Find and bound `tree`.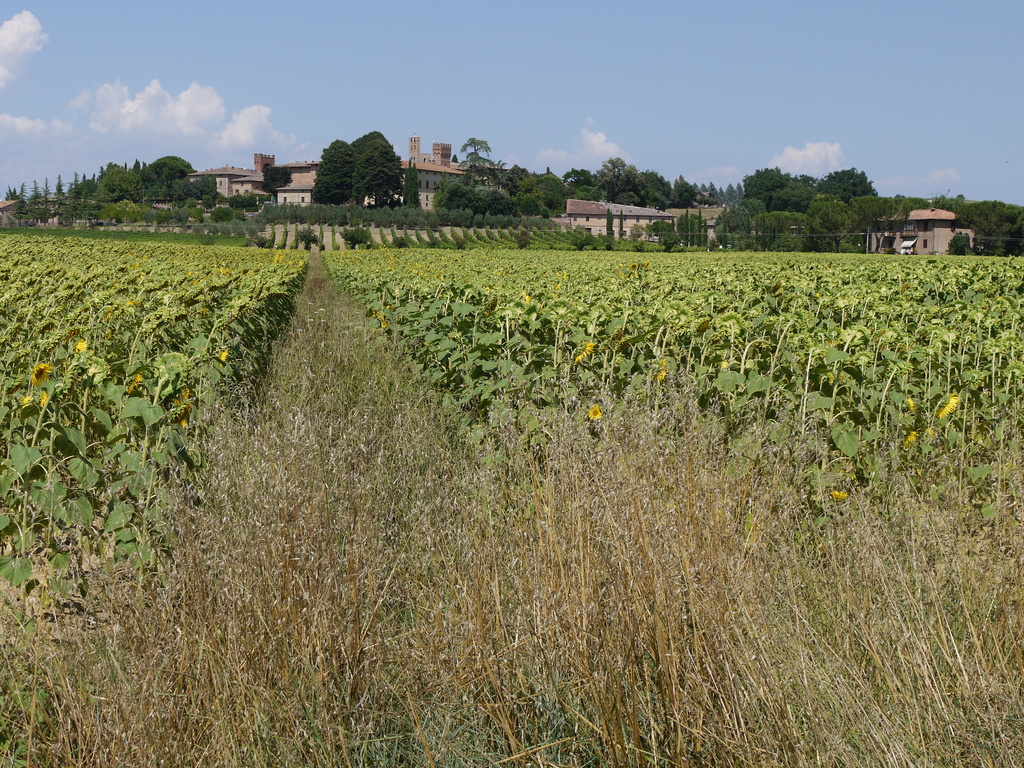
Bound: bbox(723, 184, 737, 207).
